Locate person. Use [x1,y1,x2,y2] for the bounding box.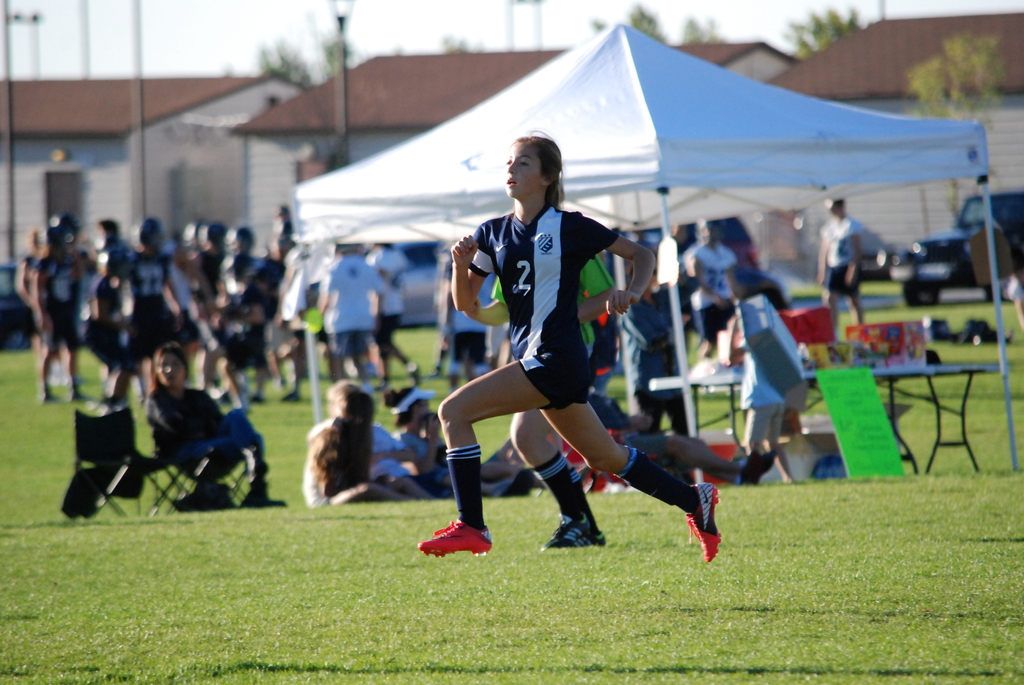
[681,216,735,358].
